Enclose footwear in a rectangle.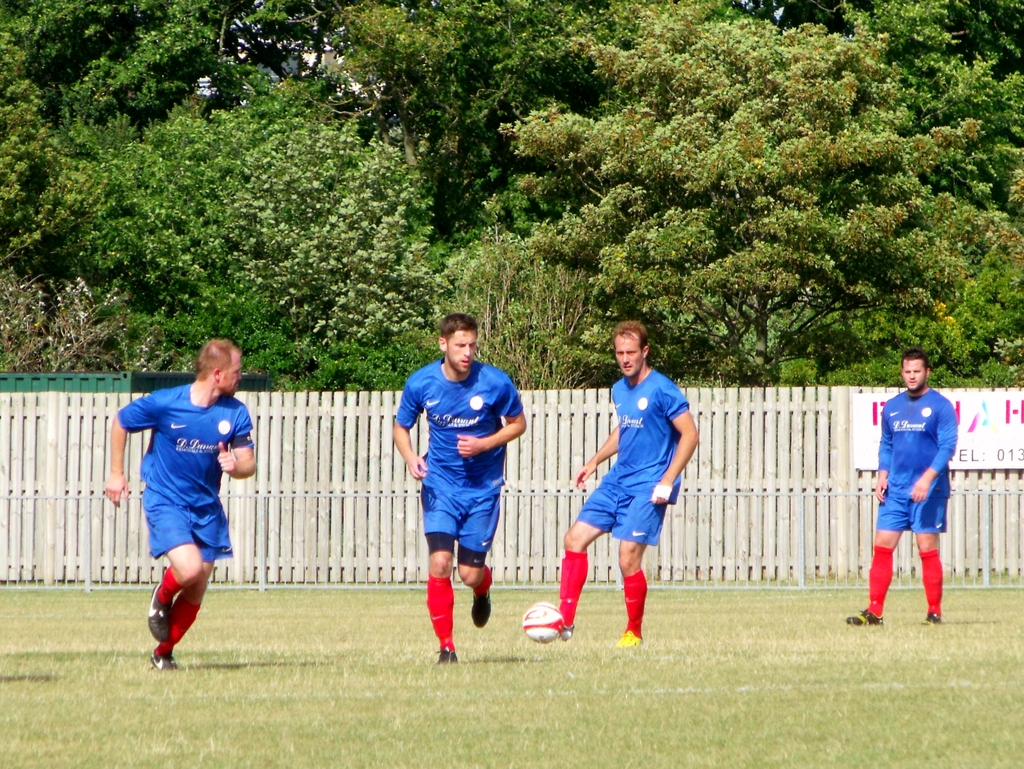
<box>557,627,573,643</box>.
